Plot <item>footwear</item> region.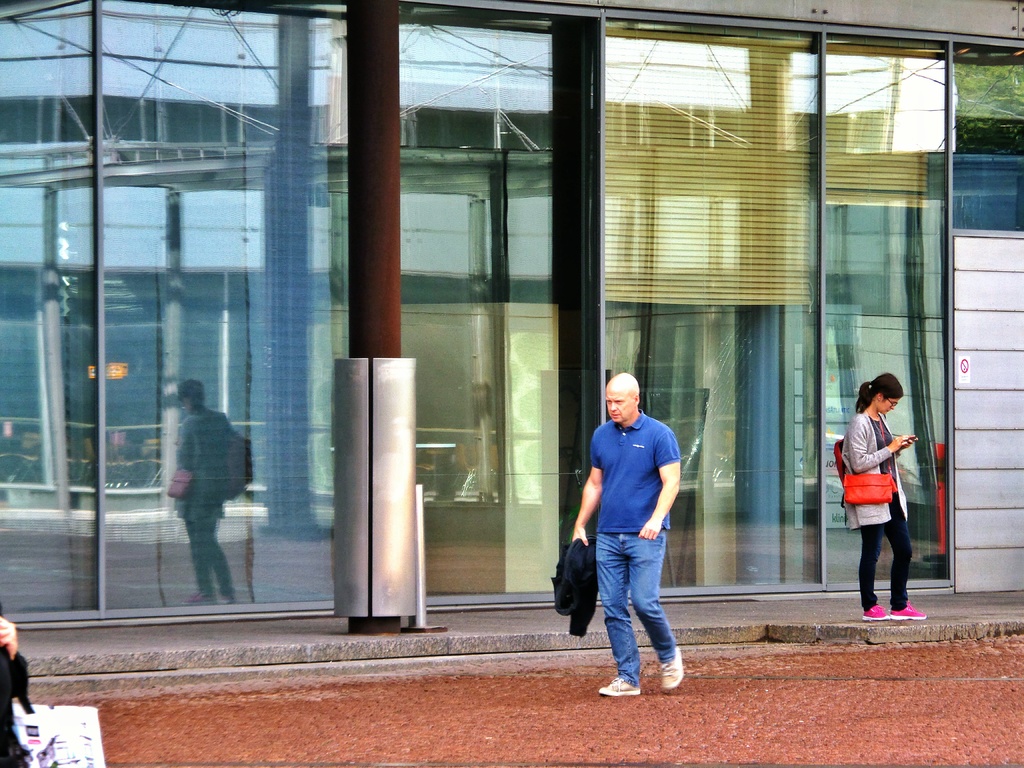
Plotted at select_region(599, 677, 641, 694).
